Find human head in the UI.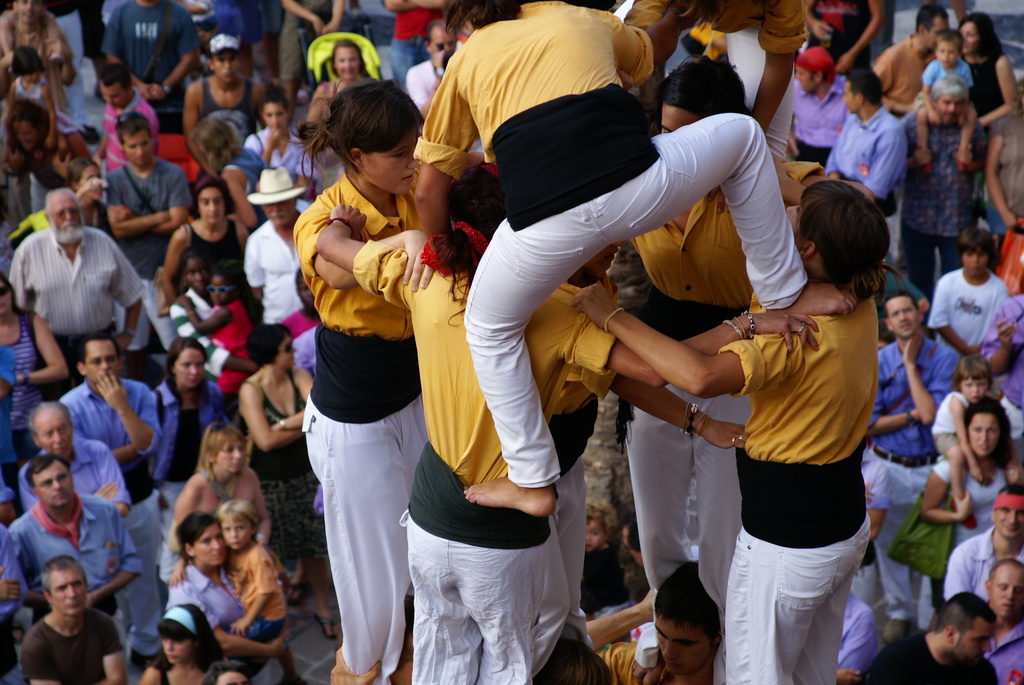
UI element at locate(202, 421, 245, 475).
